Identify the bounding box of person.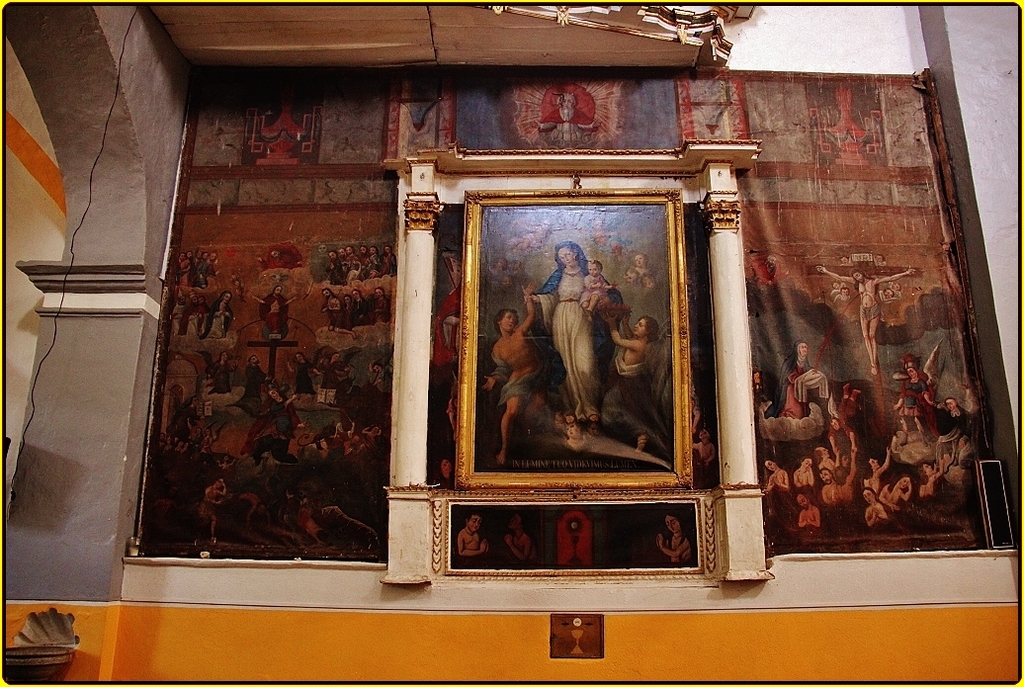
bbox(252, 283, 303, 339).
